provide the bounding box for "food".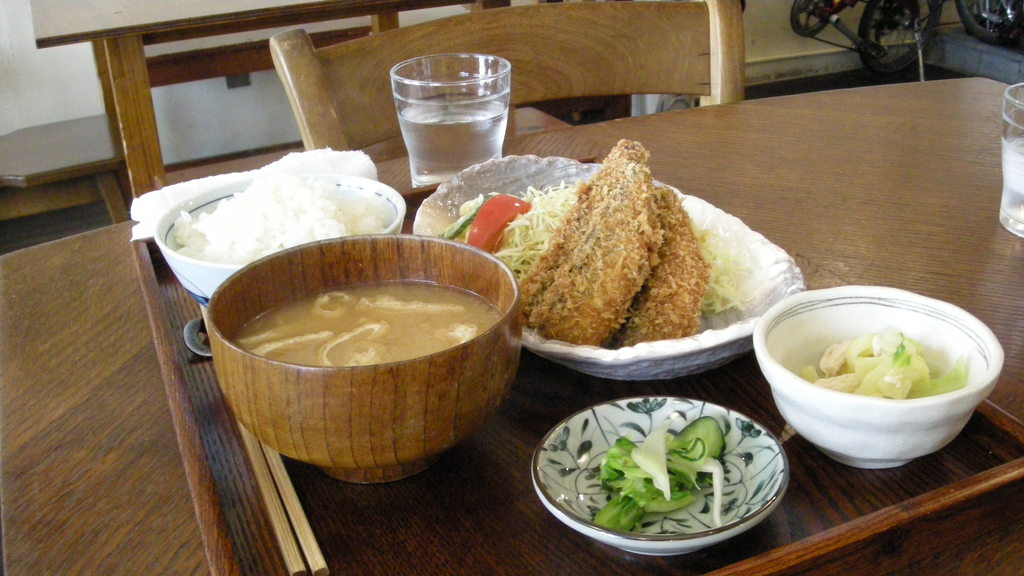
781:329:967:401.
